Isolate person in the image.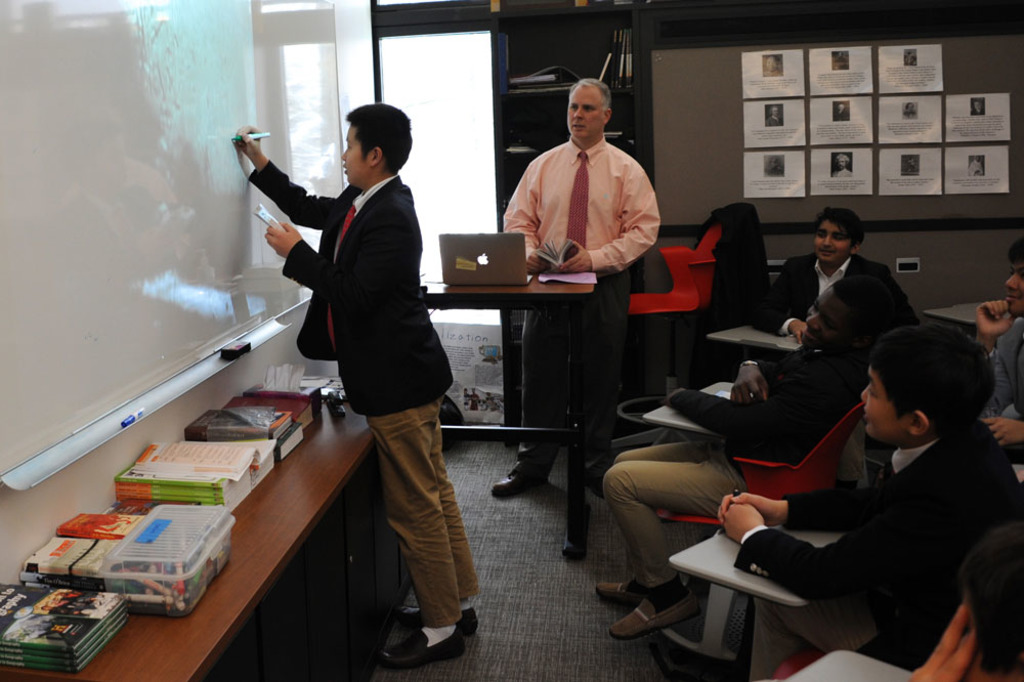
Isolated region: 745/215/942/355.
